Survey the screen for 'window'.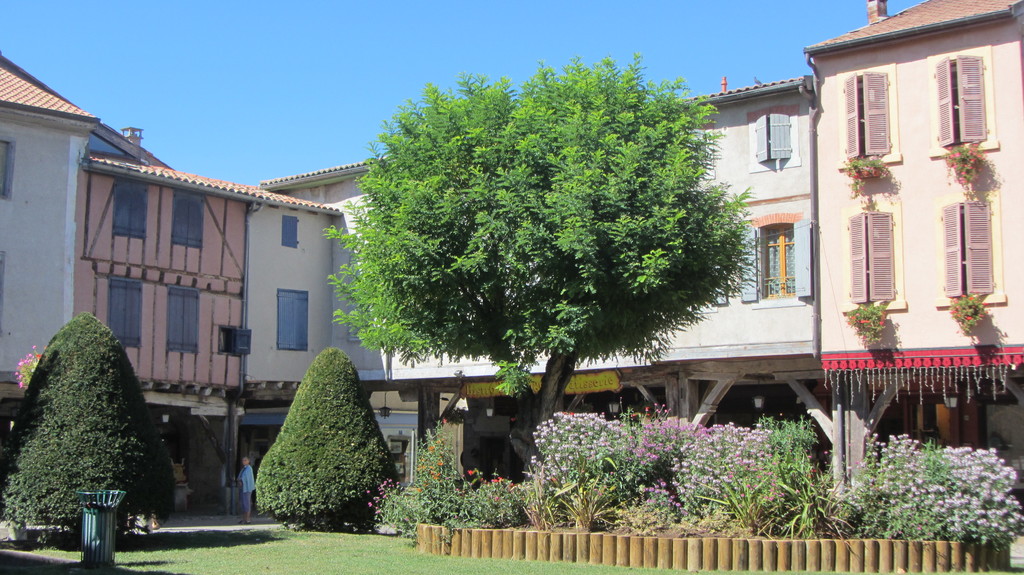
Survey found: rect(739, 221, 811, 306).
